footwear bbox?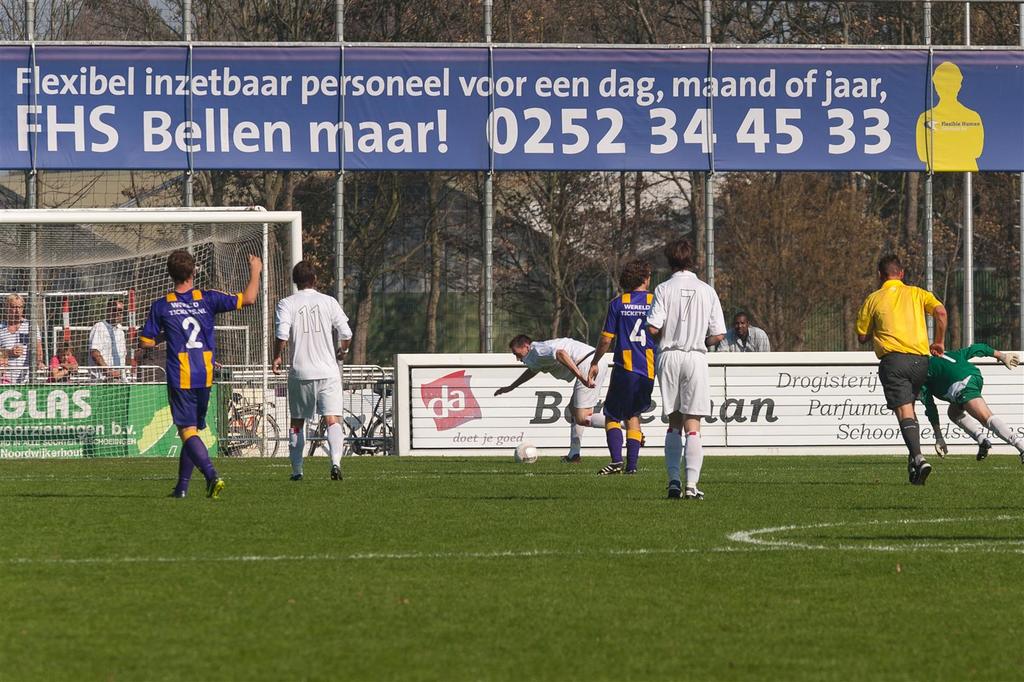
pyautogui.locateOnScreen(682, 482, 702, 498)
